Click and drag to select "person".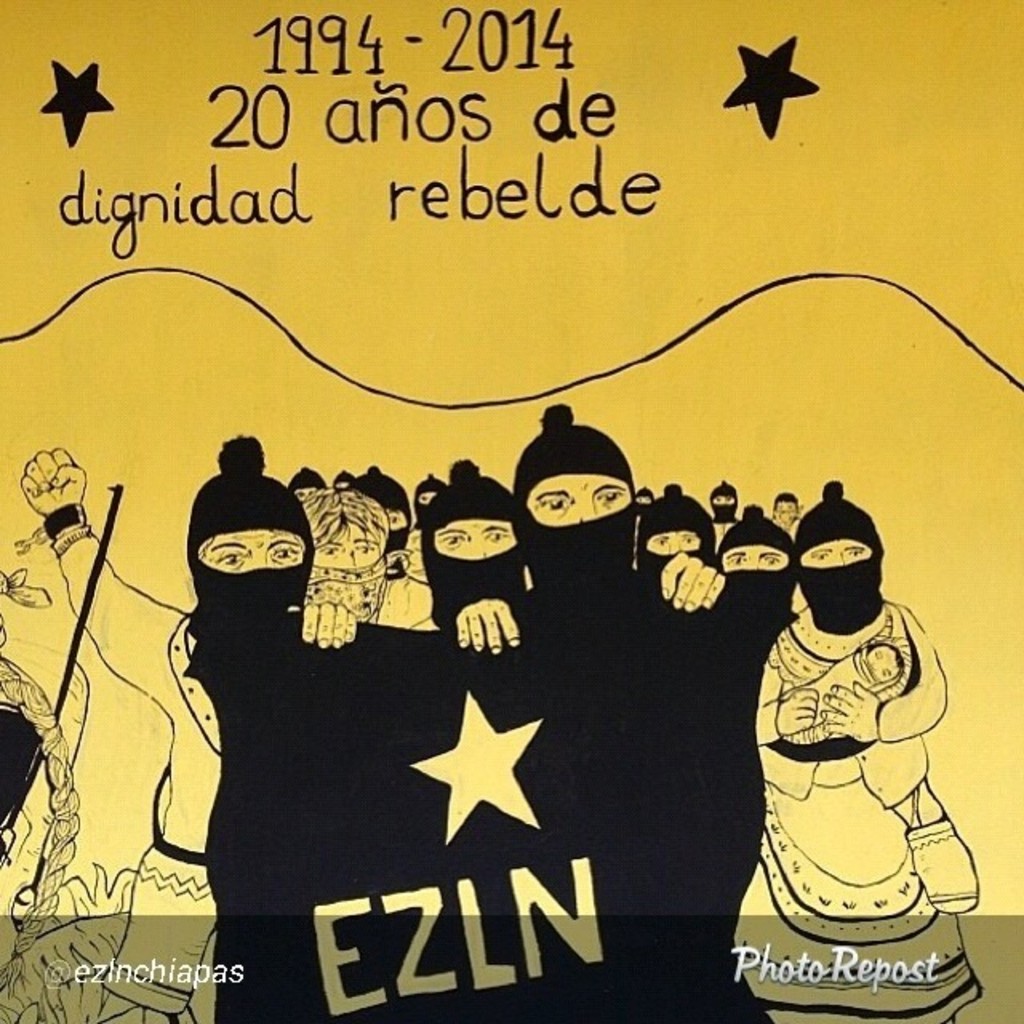
Selection: <box>862,645,907,680</box>.
